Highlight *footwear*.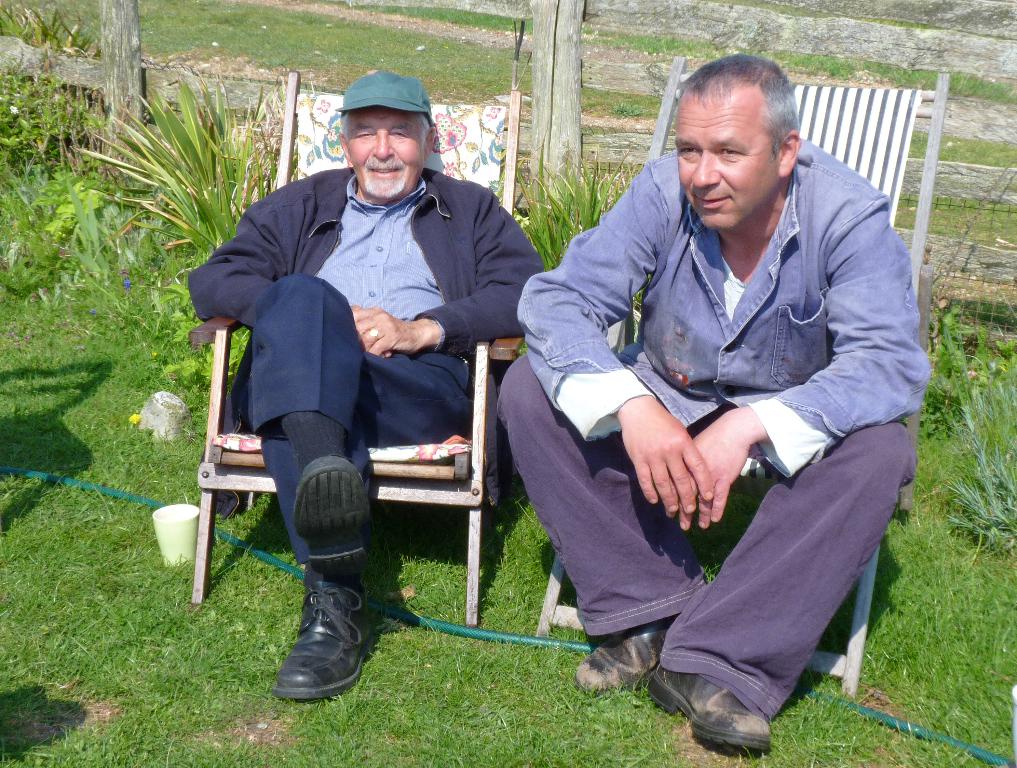
Highlighted region: l=268, t=589, r=359, b=710.
